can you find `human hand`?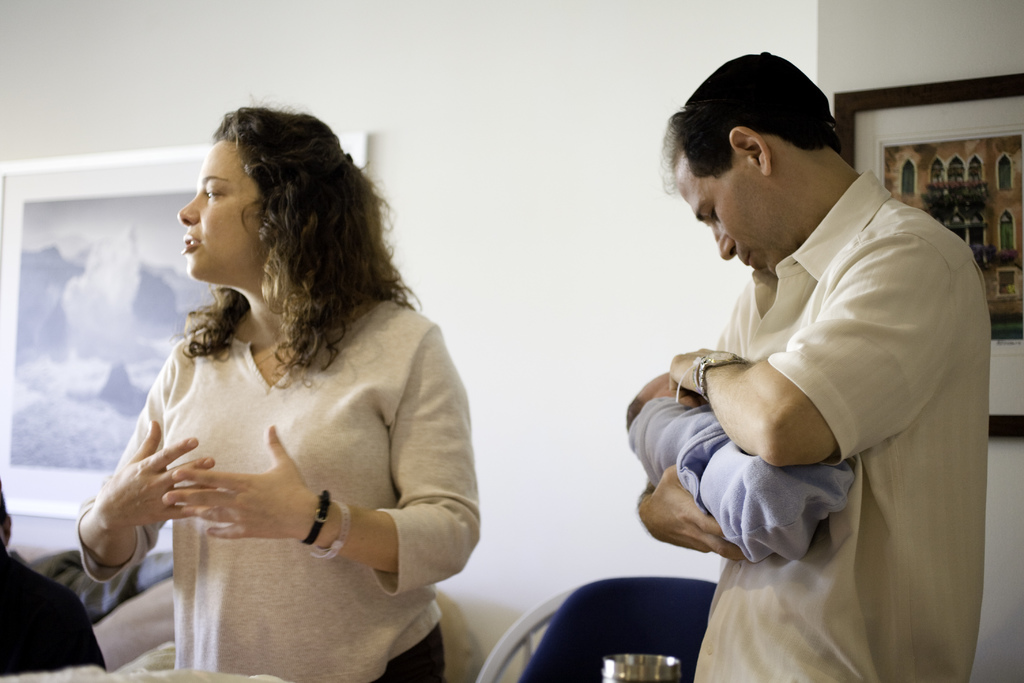
Yes, bounding box: Rect(159, 424, 309, 542).
